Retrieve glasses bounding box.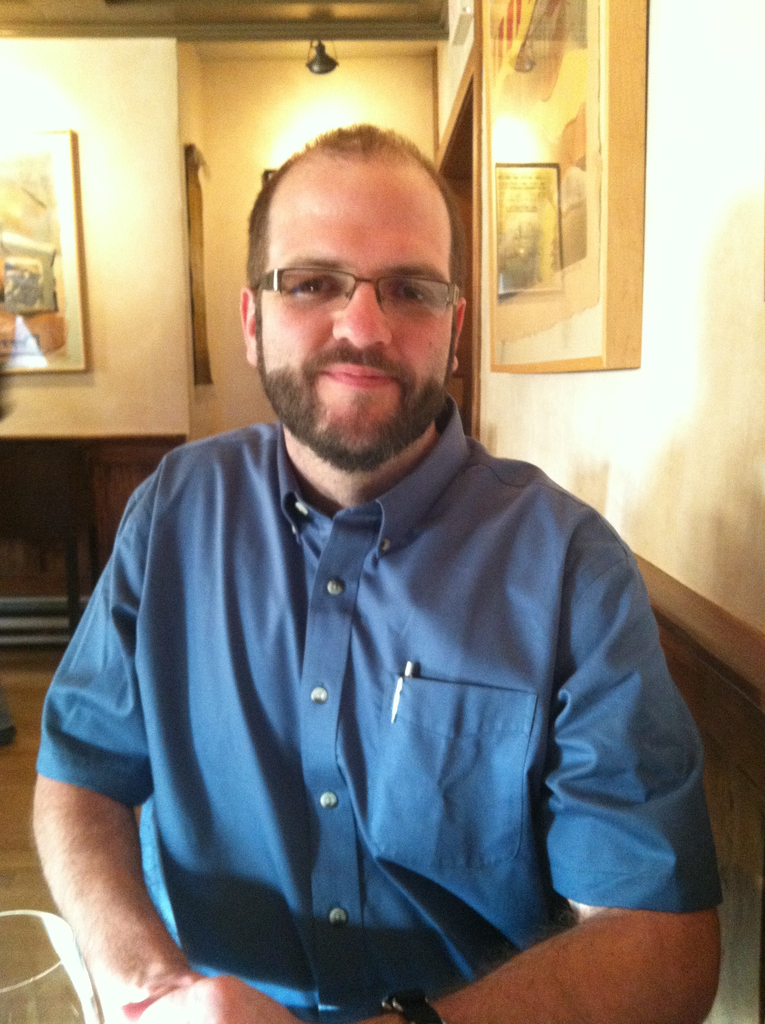
Bounding box: bbox=(250, 263, 462, 323).
